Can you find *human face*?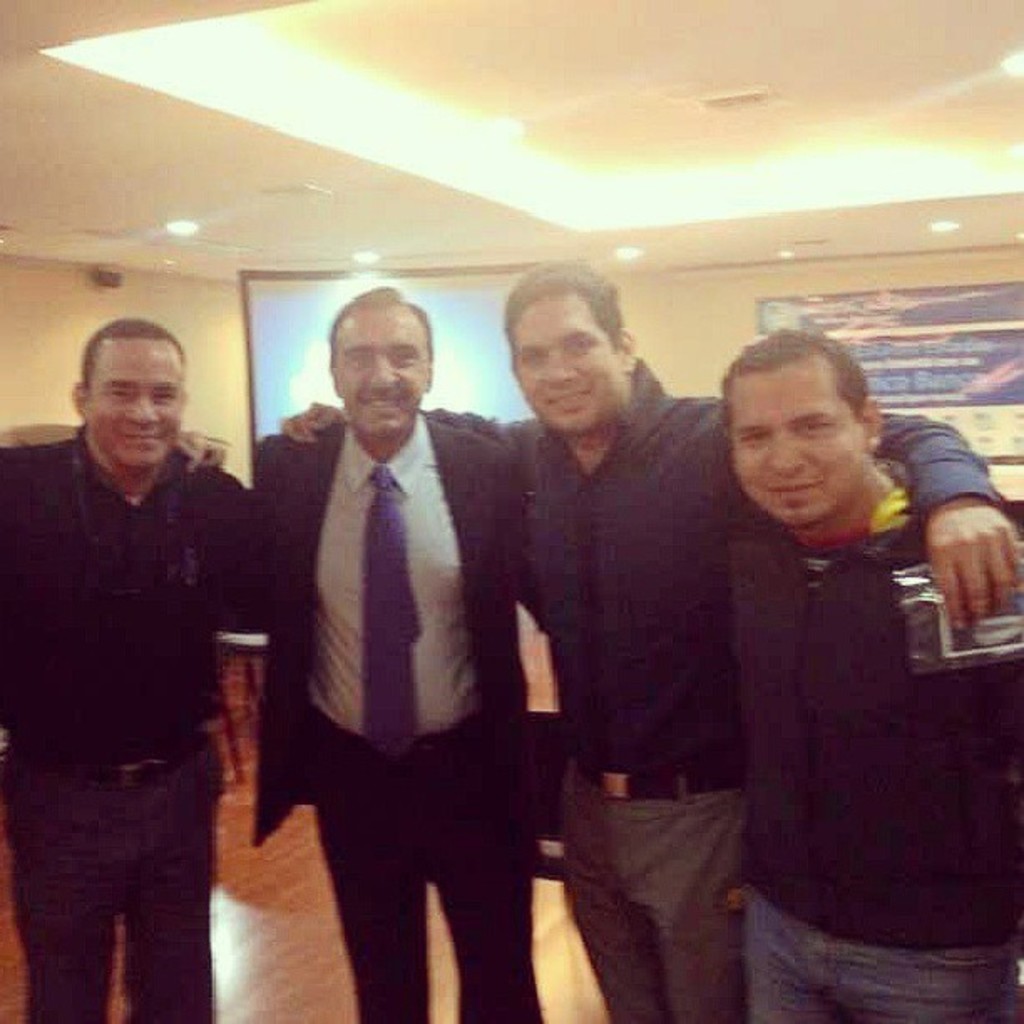
Yes, bounding box: box=[331, 308, 425, 440].
